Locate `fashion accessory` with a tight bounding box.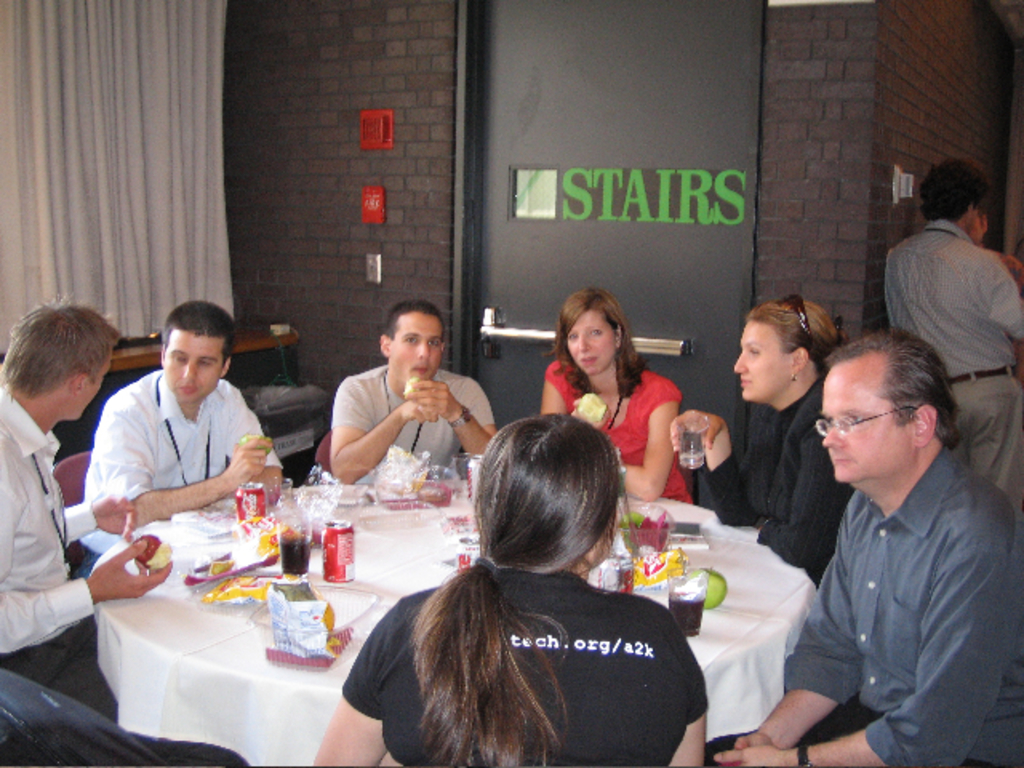
x1=781, y1=291, x2=810, y2=336.
